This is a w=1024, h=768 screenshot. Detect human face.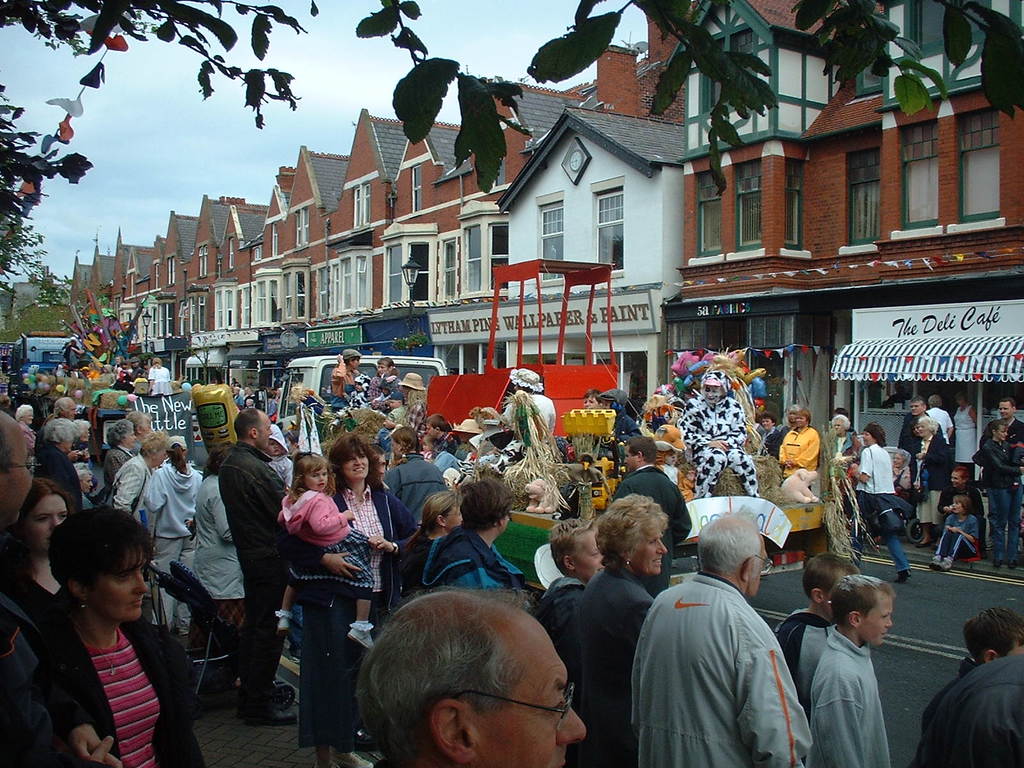
(x1=33, y1=493, x2=68, y2=553).
